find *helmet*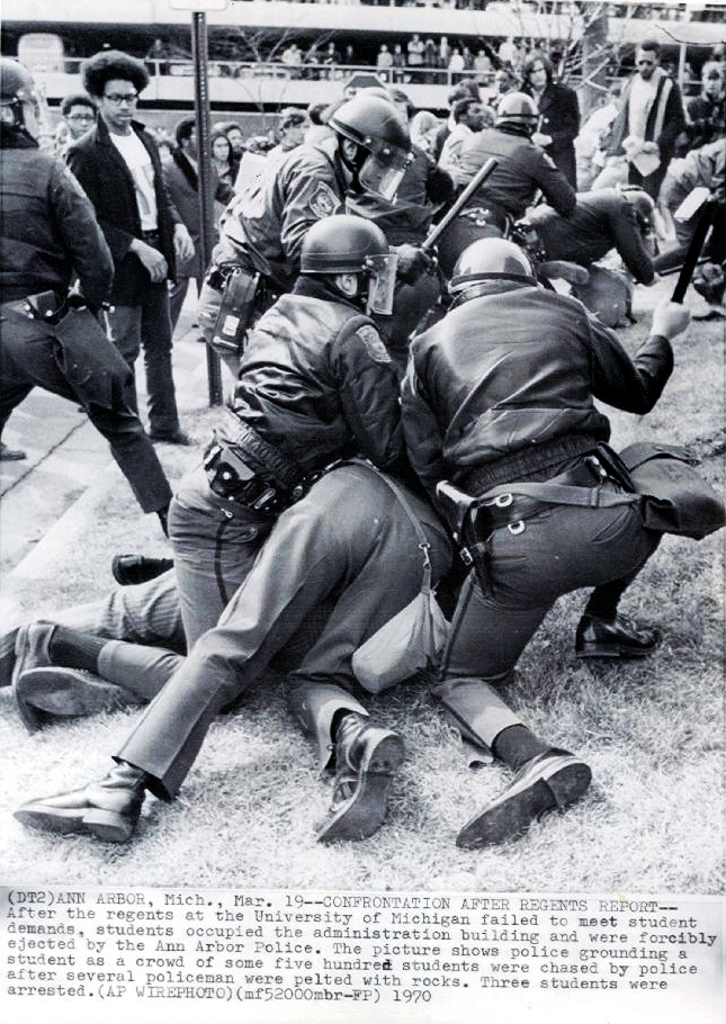
select_region(298, 213, 398, 314)
